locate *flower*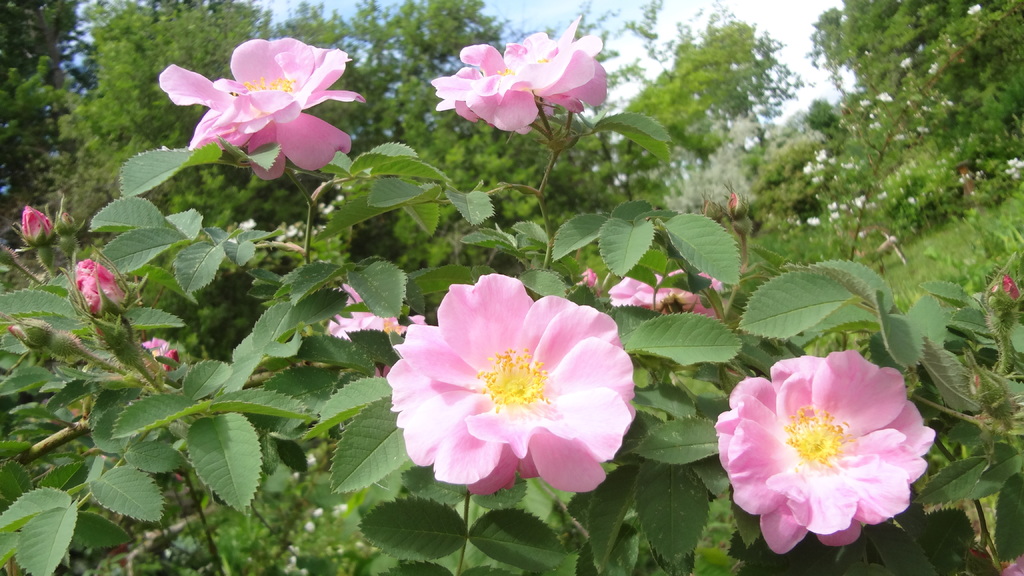
(left=605, top=264, right=726, bottom=308)
